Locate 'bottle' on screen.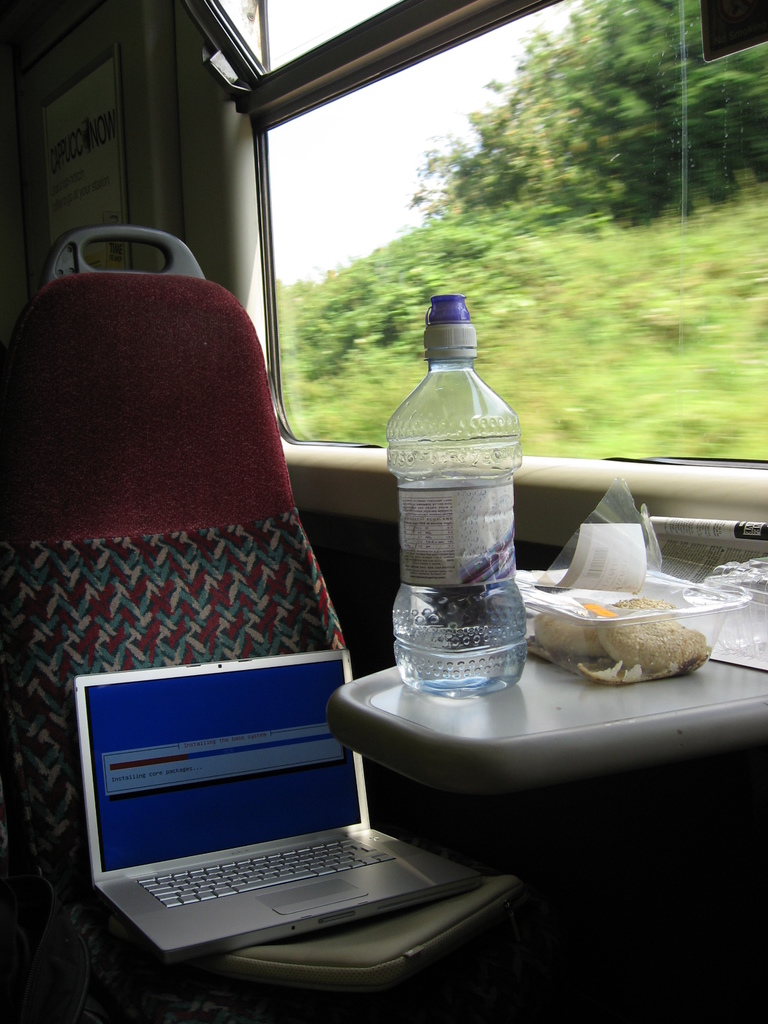
On screen at select_region(369, 302, 536, 714).
